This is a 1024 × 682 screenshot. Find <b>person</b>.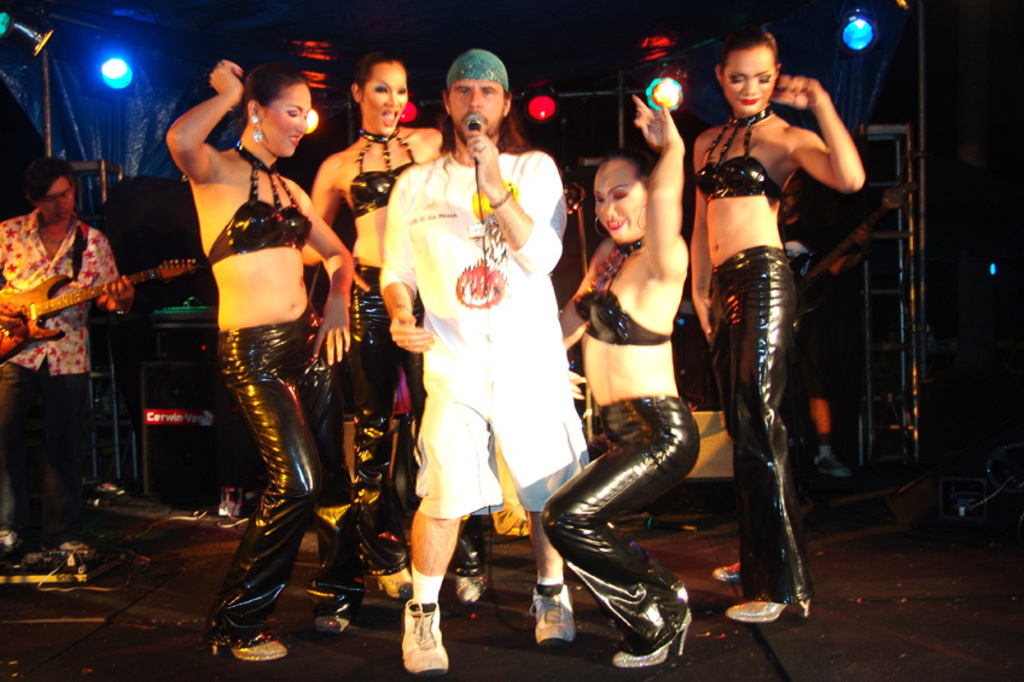
Bounding box: 165, 57, 357, 657.
